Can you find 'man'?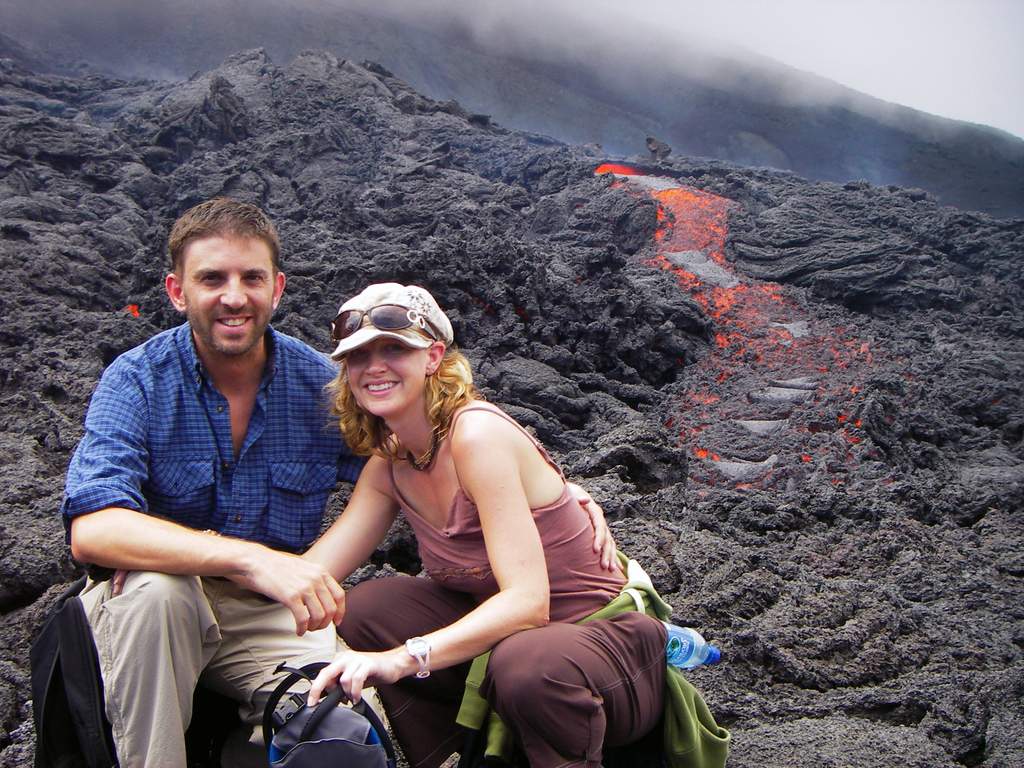
Yes, bounding box: [54,205,367,756].
